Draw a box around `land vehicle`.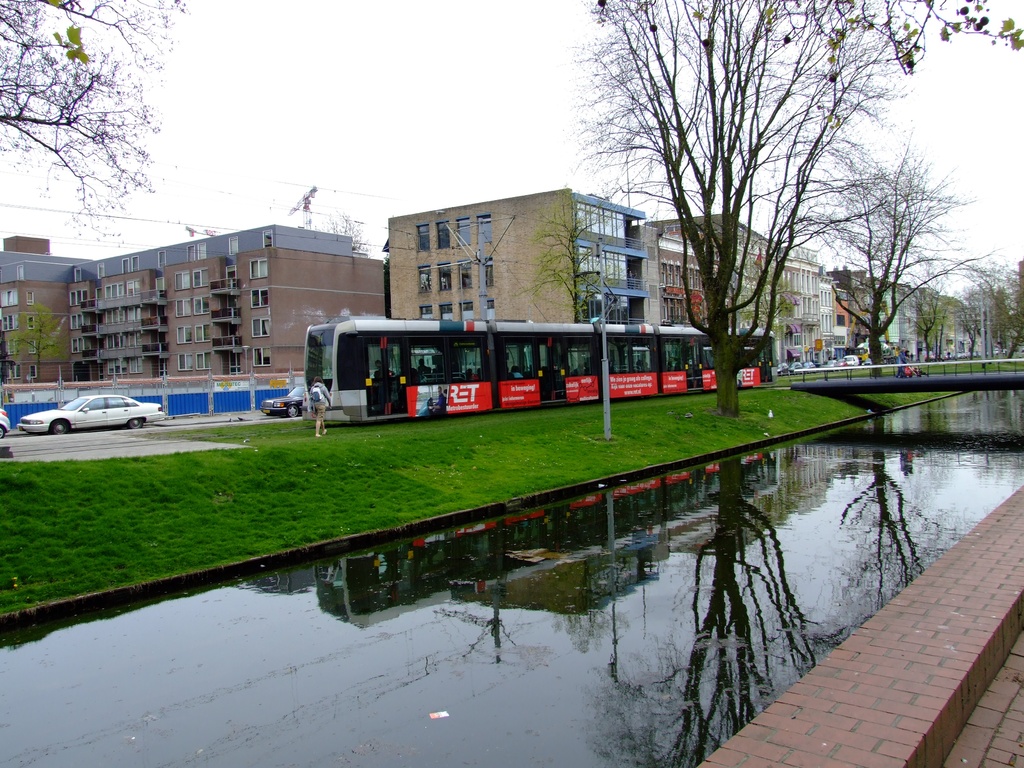
[left=920, top=348, right=938, bottom=364].
